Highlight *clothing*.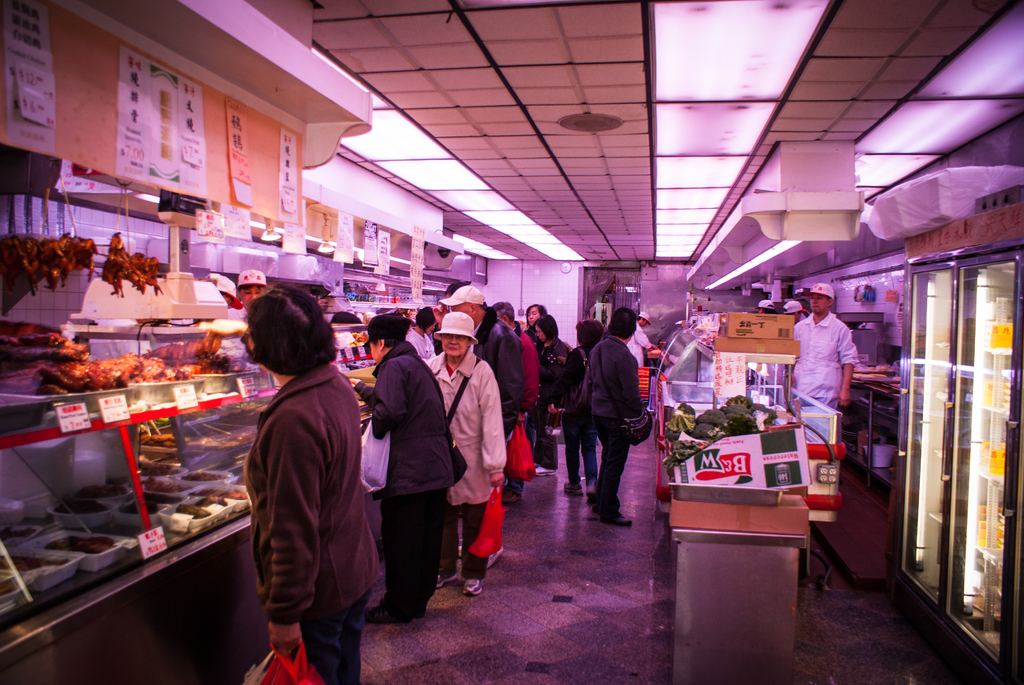
Highlighted region: 434,342,511,576.
